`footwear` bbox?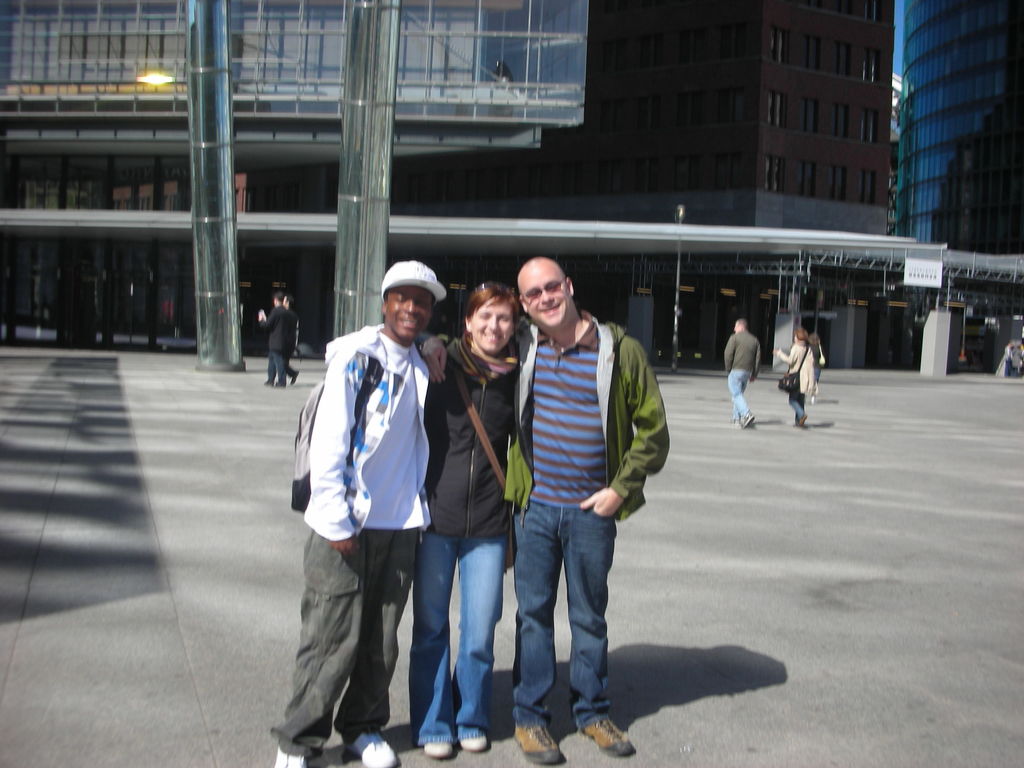
418:736:456:760
